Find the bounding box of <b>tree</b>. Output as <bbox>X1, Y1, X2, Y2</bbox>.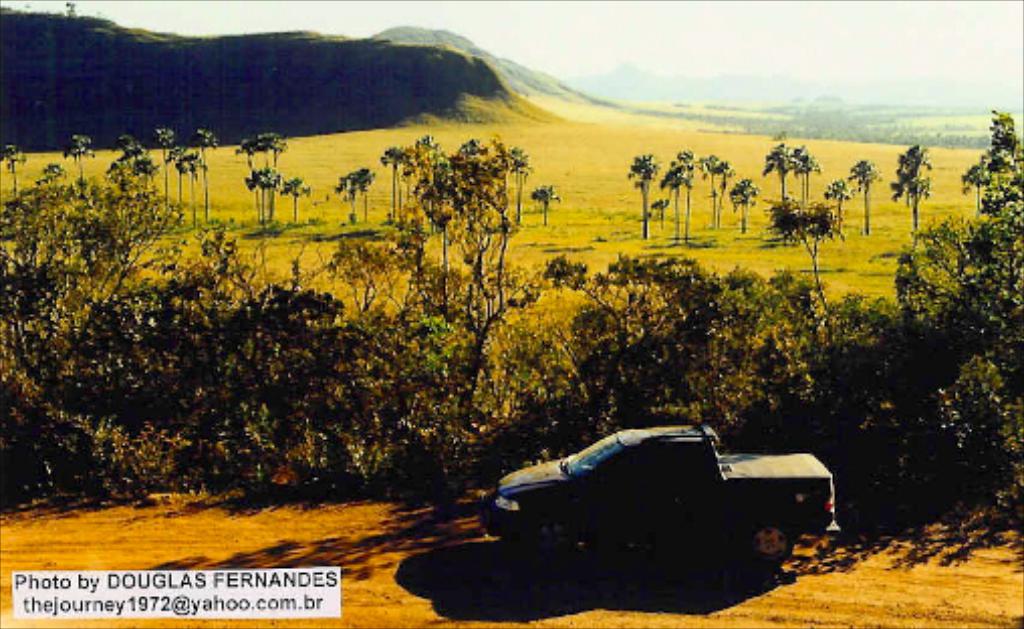
<bbox>830, 173, 845, 238</bbox>.
